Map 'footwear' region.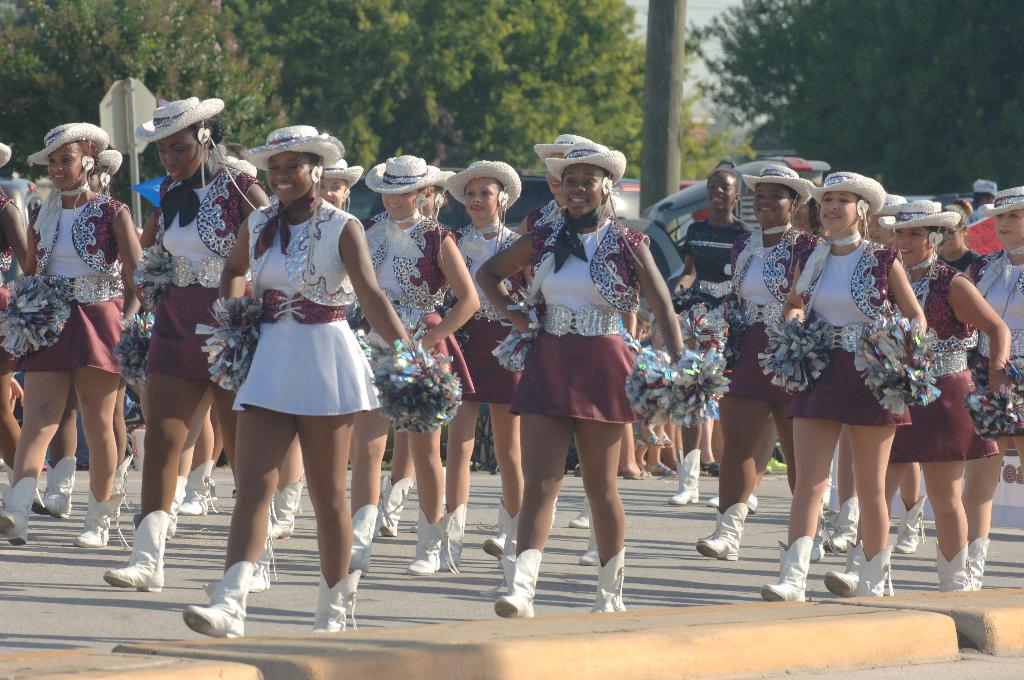
Mapped to pyautogui.locateOnScreen(346, 503, 378, 571).
